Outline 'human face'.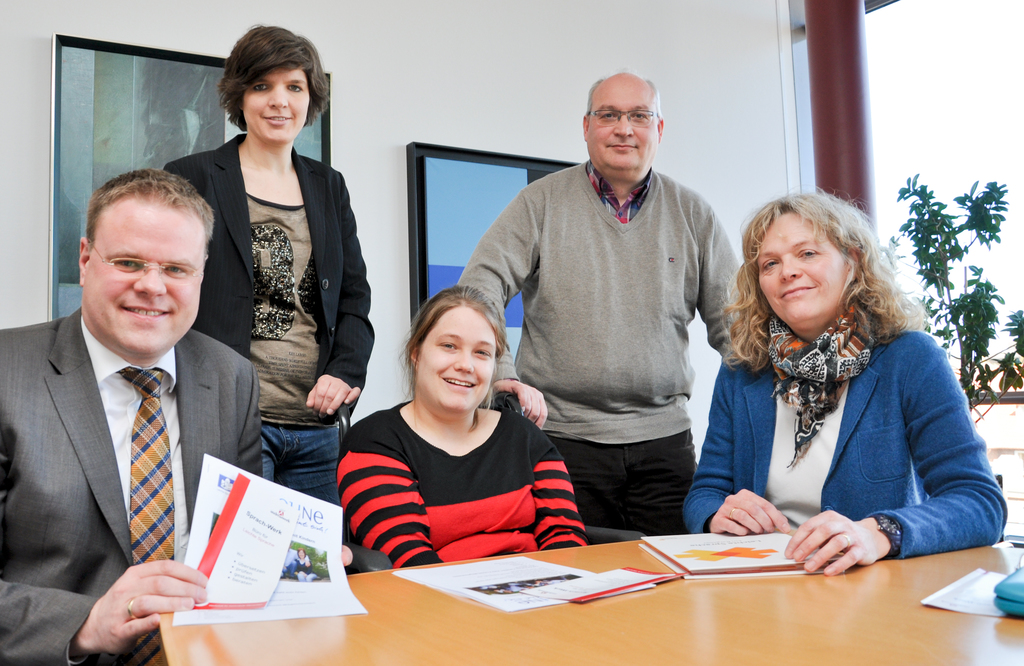
Outline: [420,302,499,410].
